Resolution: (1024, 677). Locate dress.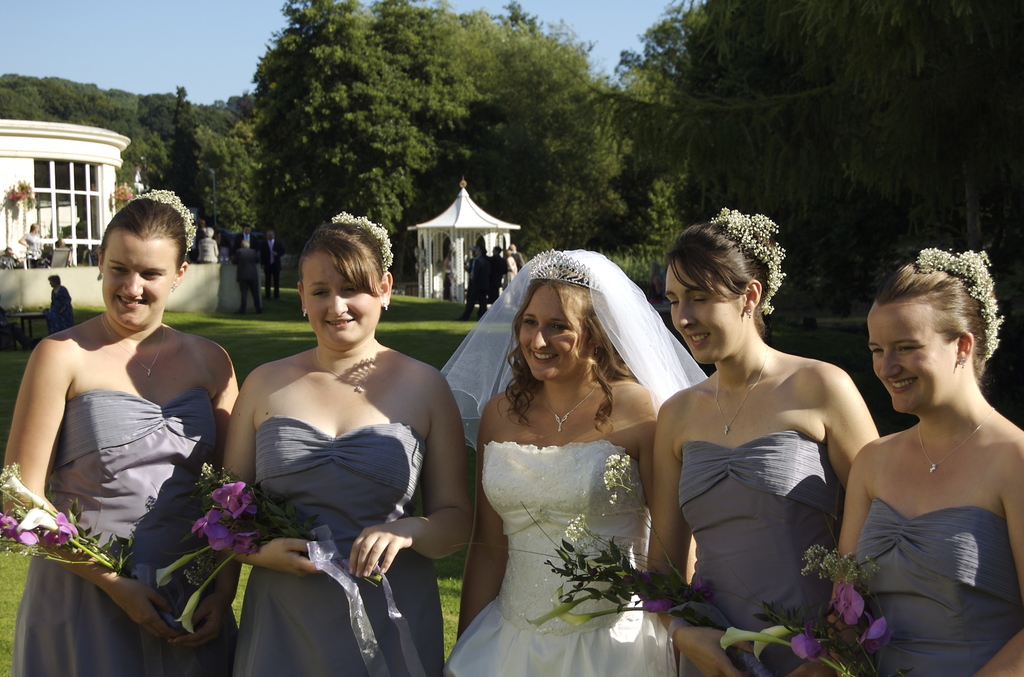
857, 499, 1023, 676.
